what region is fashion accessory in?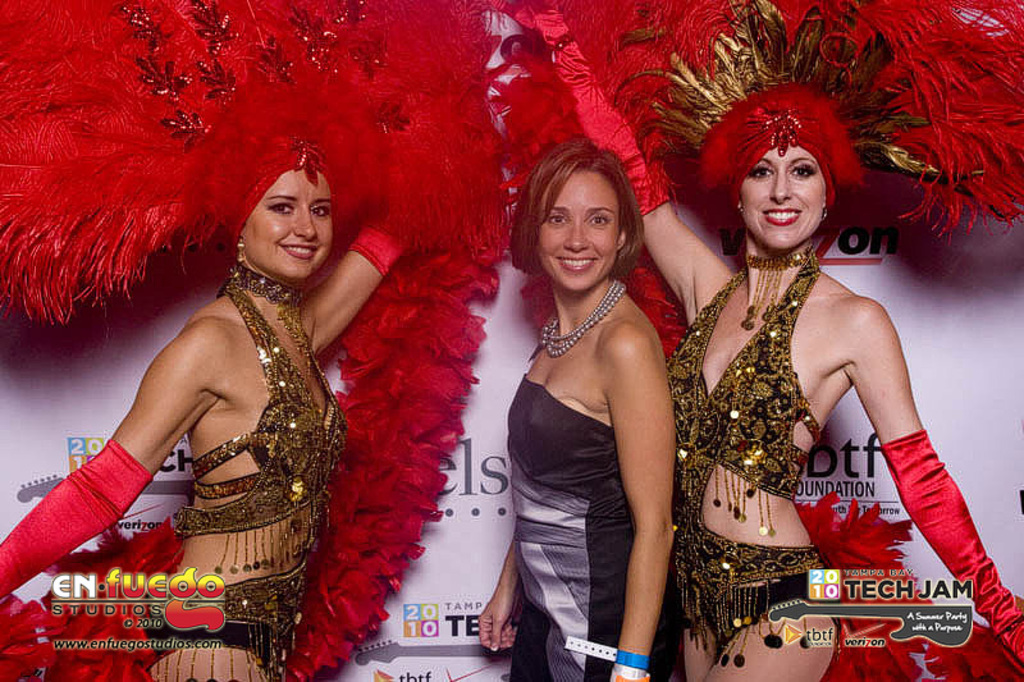
pyautogui.locateOnScreen(612, 667, 646, 681).
